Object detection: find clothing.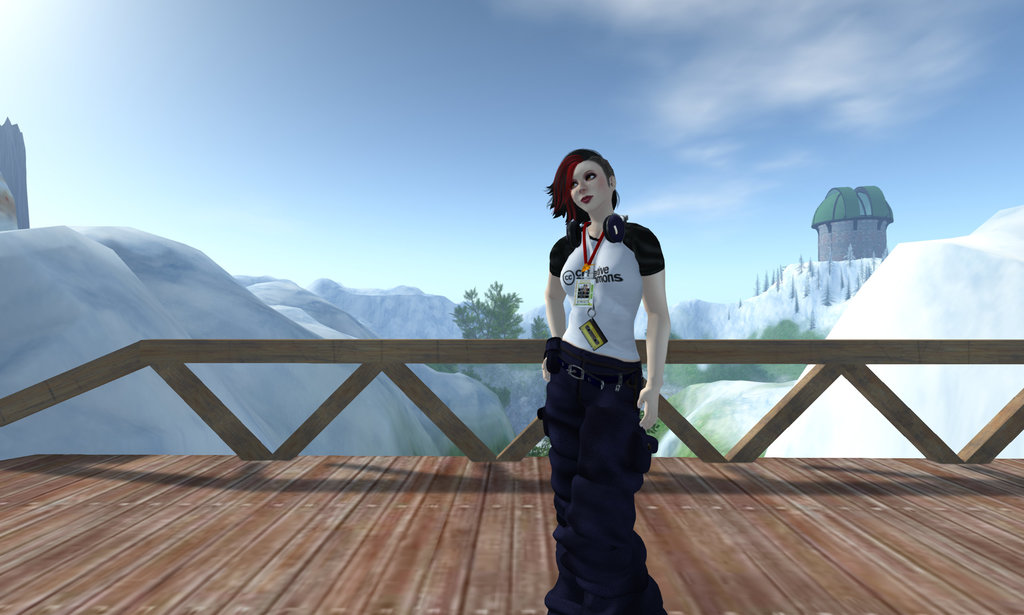
bbox(547, 218, 668, 363).
